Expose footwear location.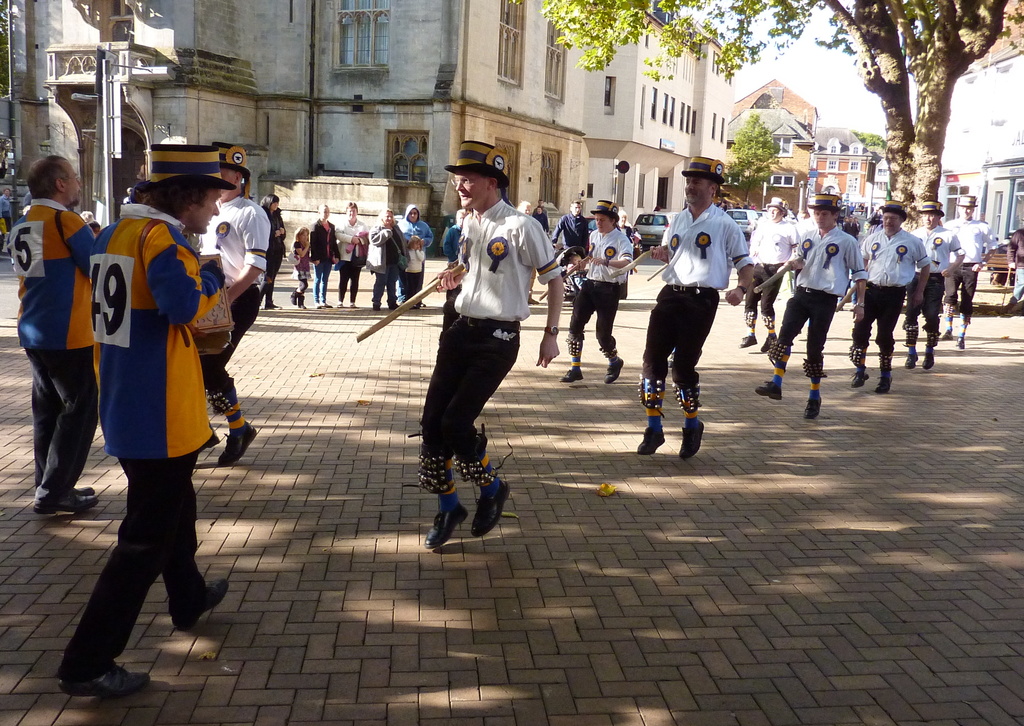
Exposed at BBox(468, 477, 509, 536).
